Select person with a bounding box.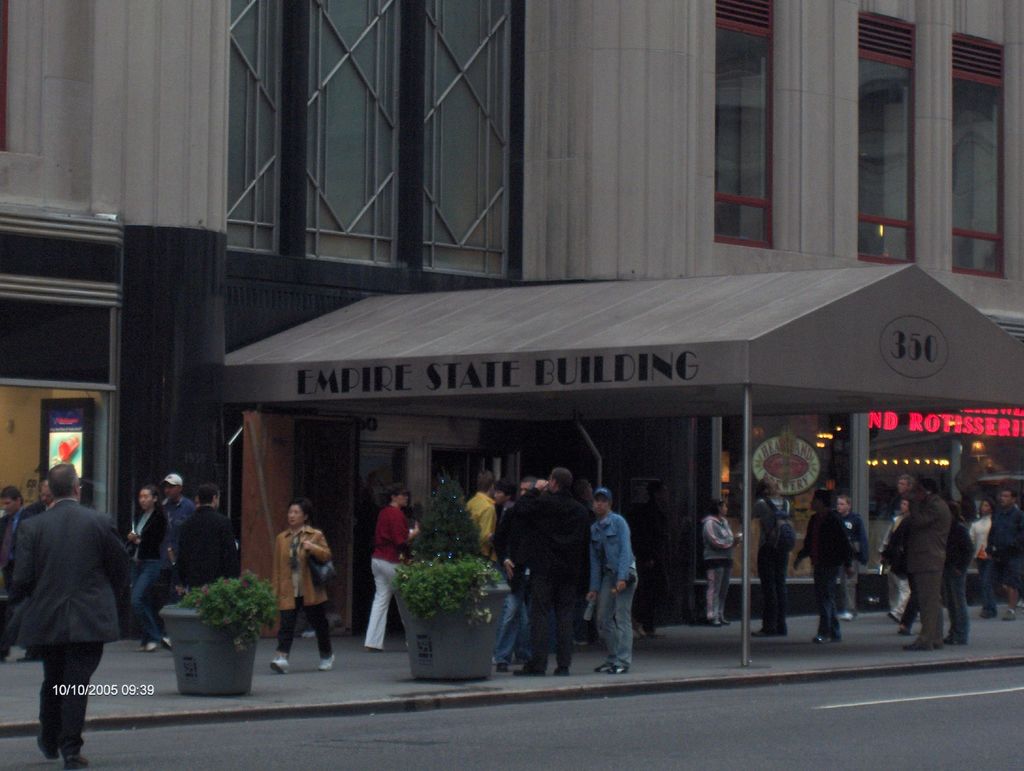
detection(0, 457, 129, 770).
